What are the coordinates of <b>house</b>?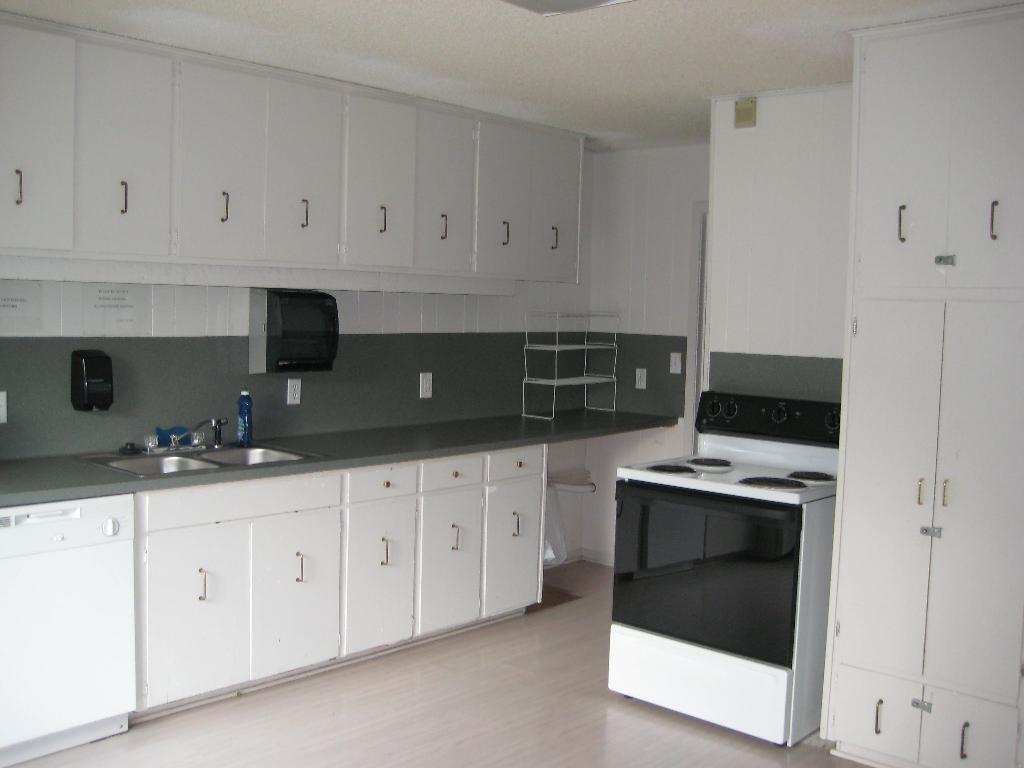
(2,1,1023,767).
